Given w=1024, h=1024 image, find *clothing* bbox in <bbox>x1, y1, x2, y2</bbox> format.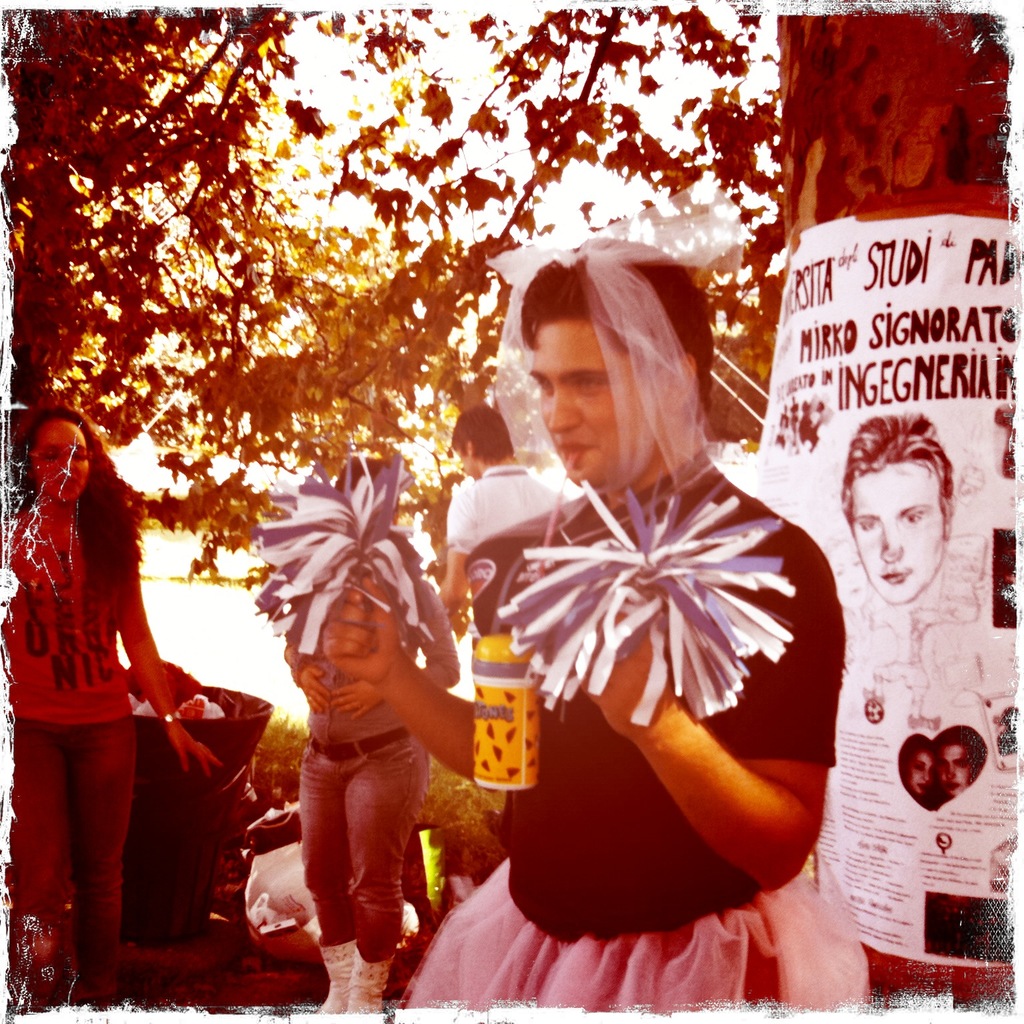
<bbox>439, 462, 571, 565</bbox>.
